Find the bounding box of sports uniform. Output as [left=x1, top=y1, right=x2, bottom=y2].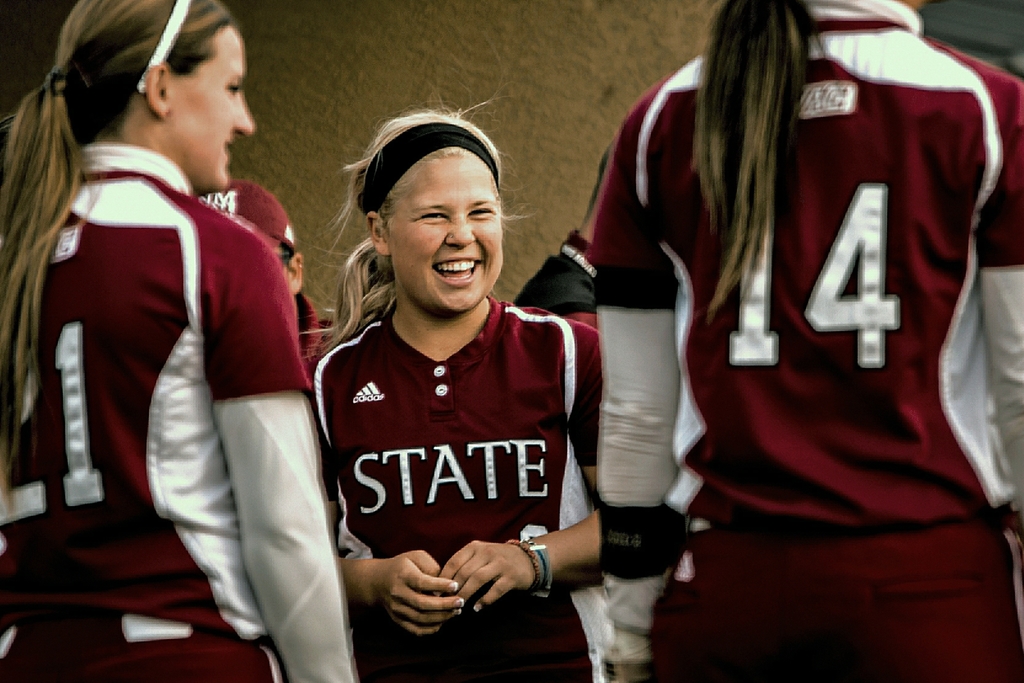
[left=506, top=224, right=611, bottom=465].
